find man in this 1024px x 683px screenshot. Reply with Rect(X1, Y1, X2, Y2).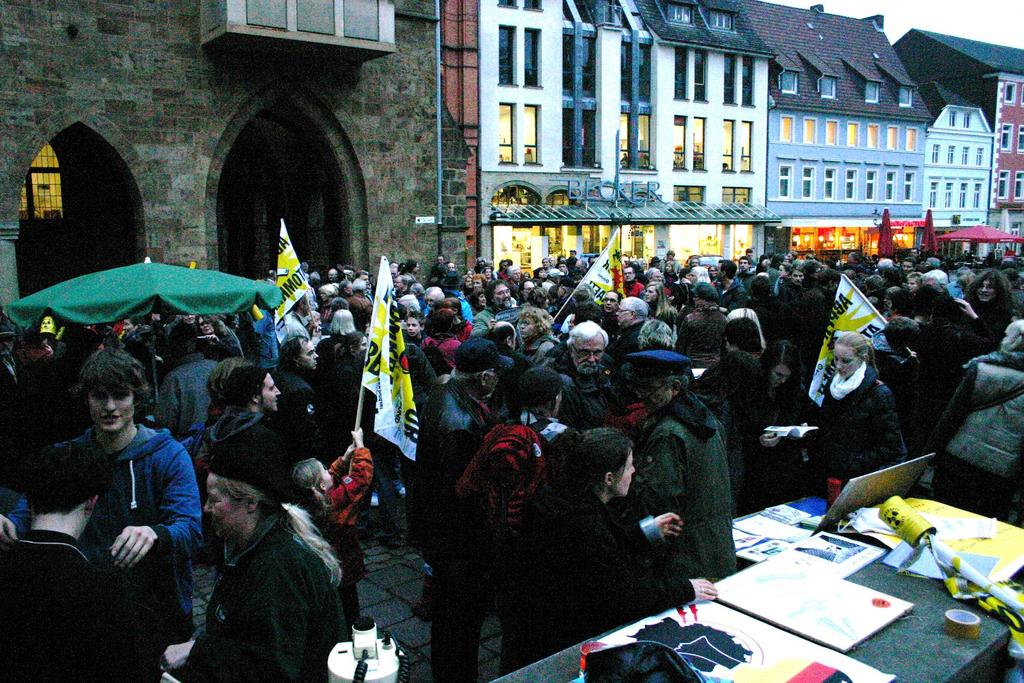
Rect(26, 343, 211, 652).
